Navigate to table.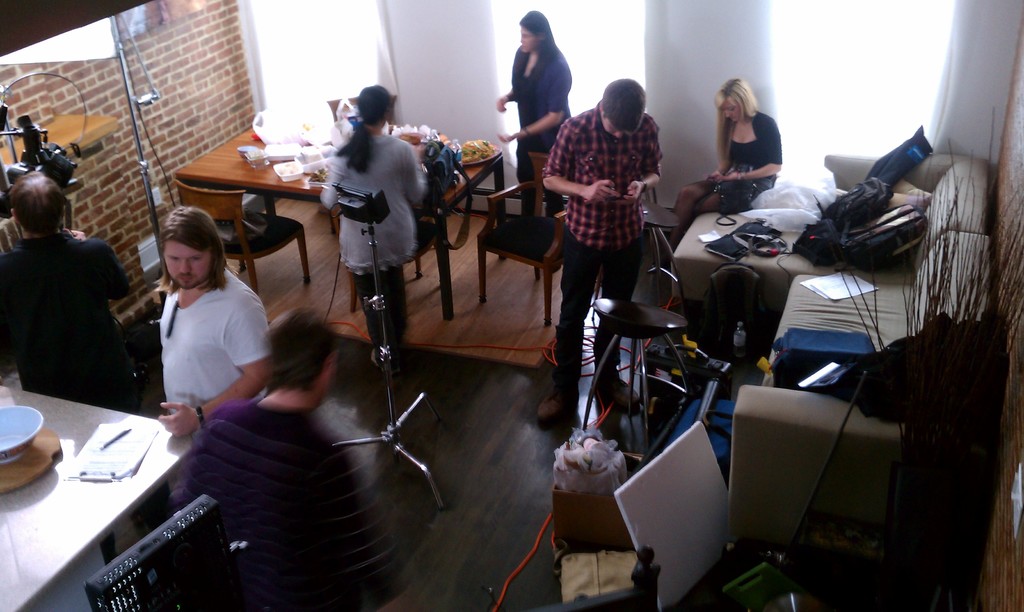
Navigation target: bbox=[1, 381, 193, 611].
